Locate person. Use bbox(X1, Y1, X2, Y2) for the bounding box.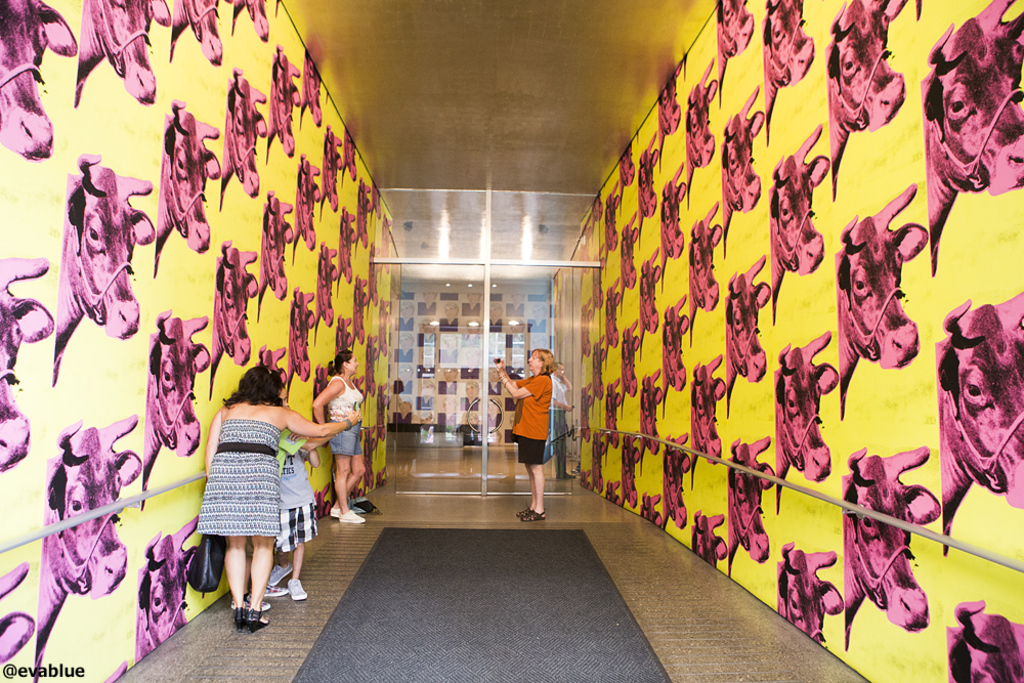
bbox(197, 365, 368, 624).
